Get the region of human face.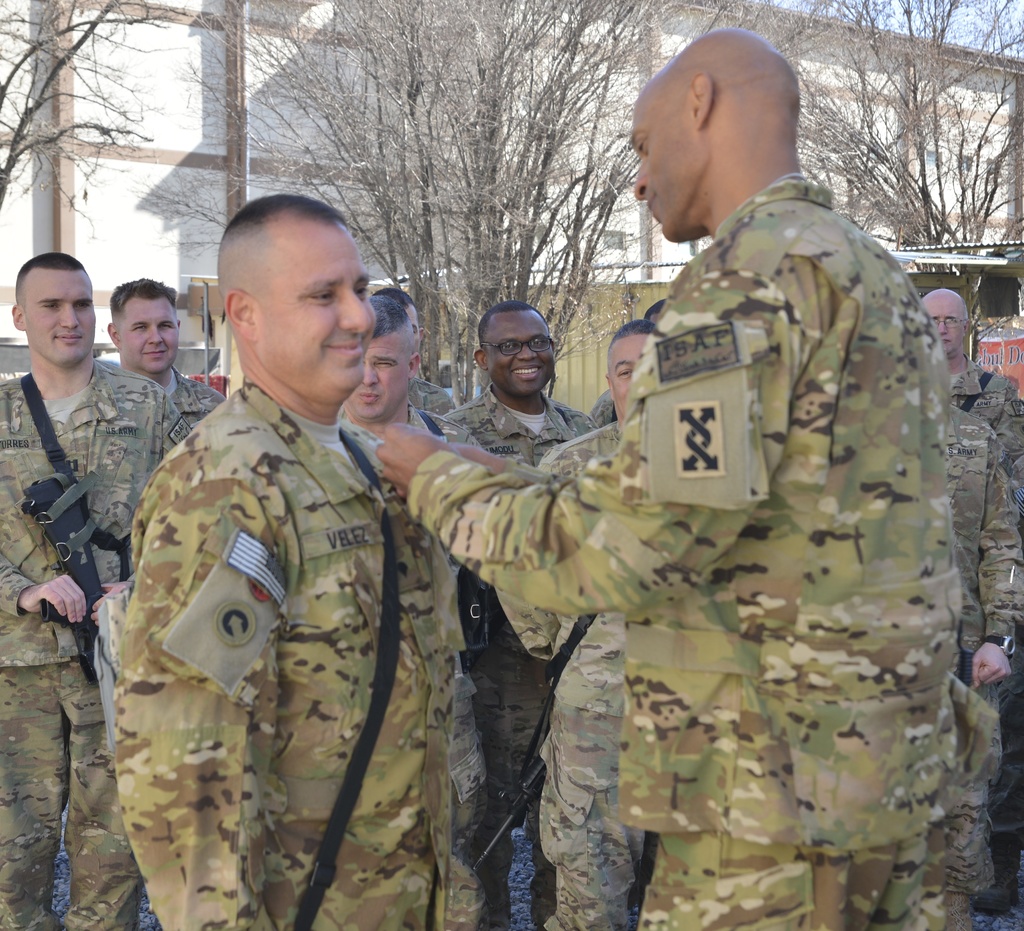
610,339,648,424.
